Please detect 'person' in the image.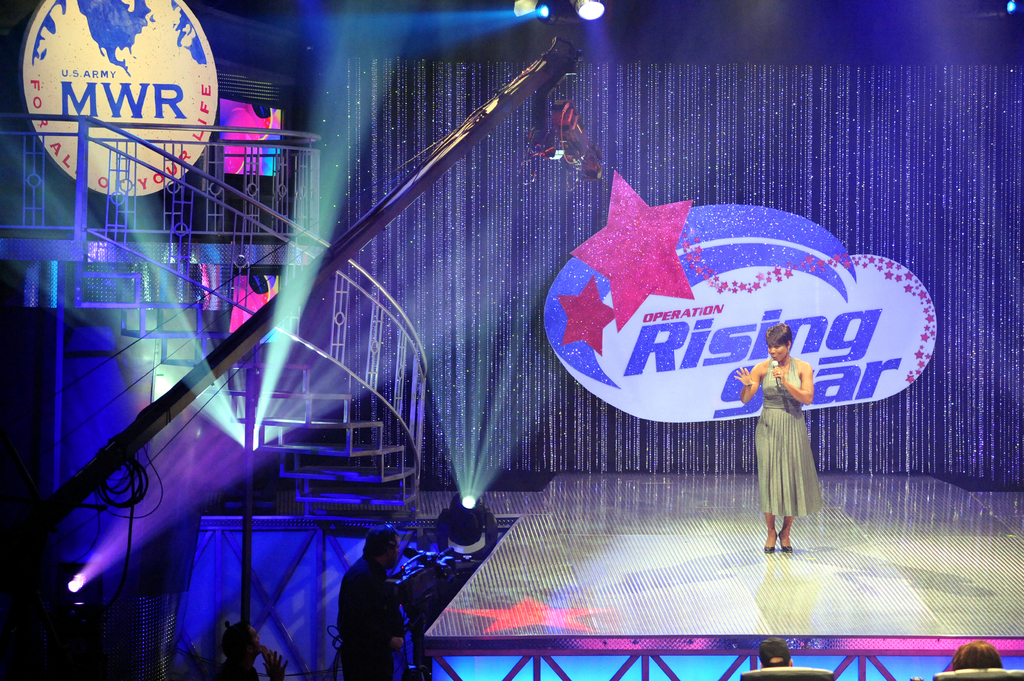
left=204, top=616, right=290, bottom=680.
